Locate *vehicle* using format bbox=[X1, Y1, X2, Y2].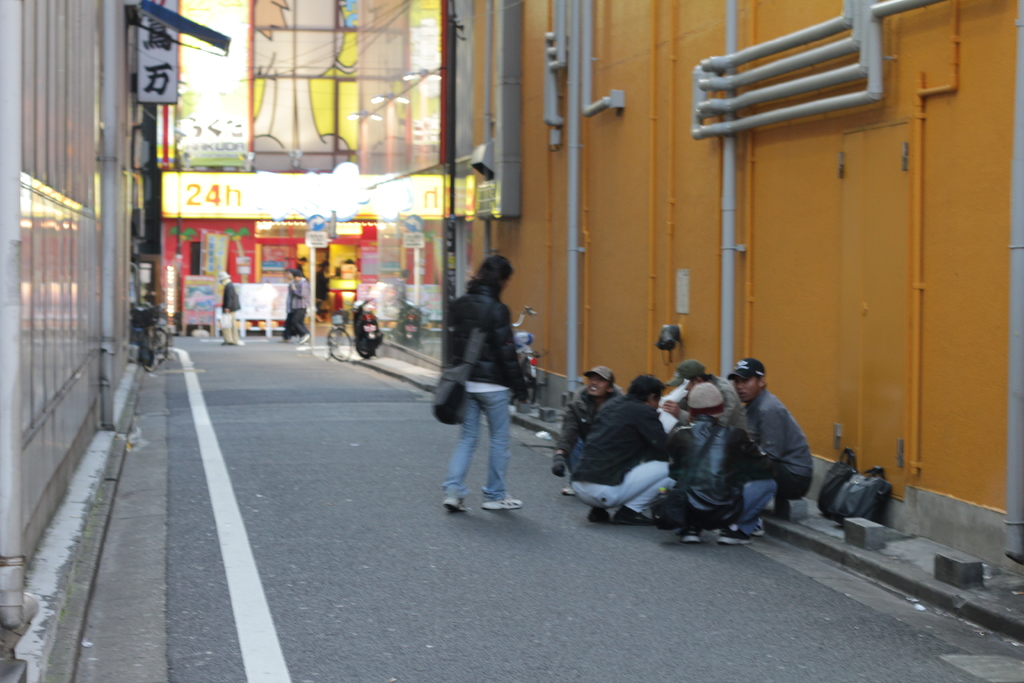
bbox=[509, 308, 542, 407].
